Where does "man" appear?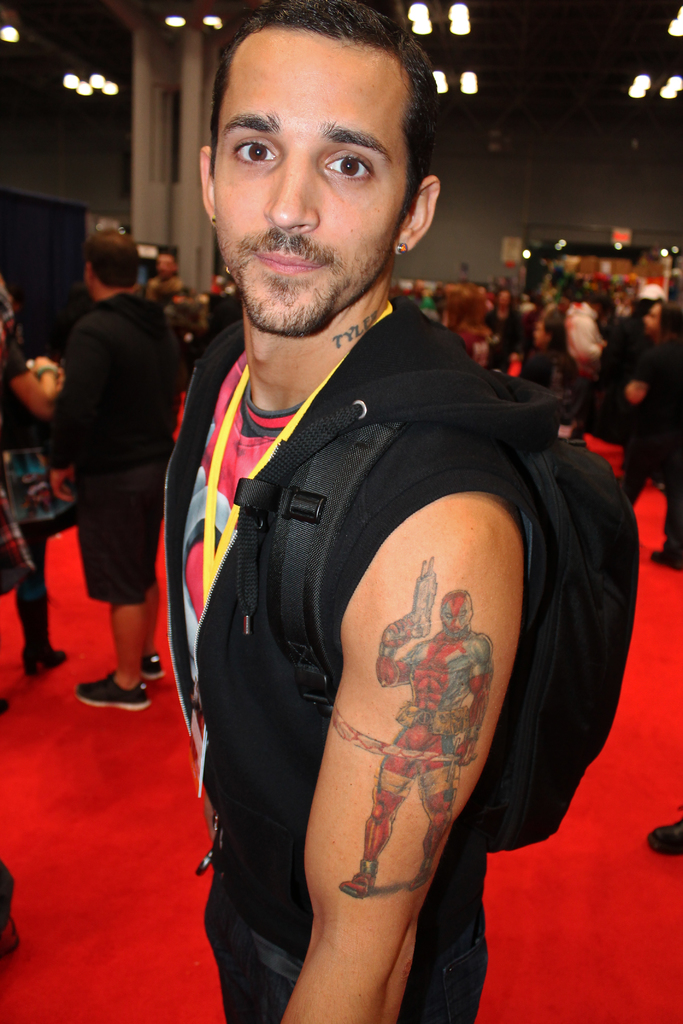
Appears at bbox=(26, 227, 181, 713).
